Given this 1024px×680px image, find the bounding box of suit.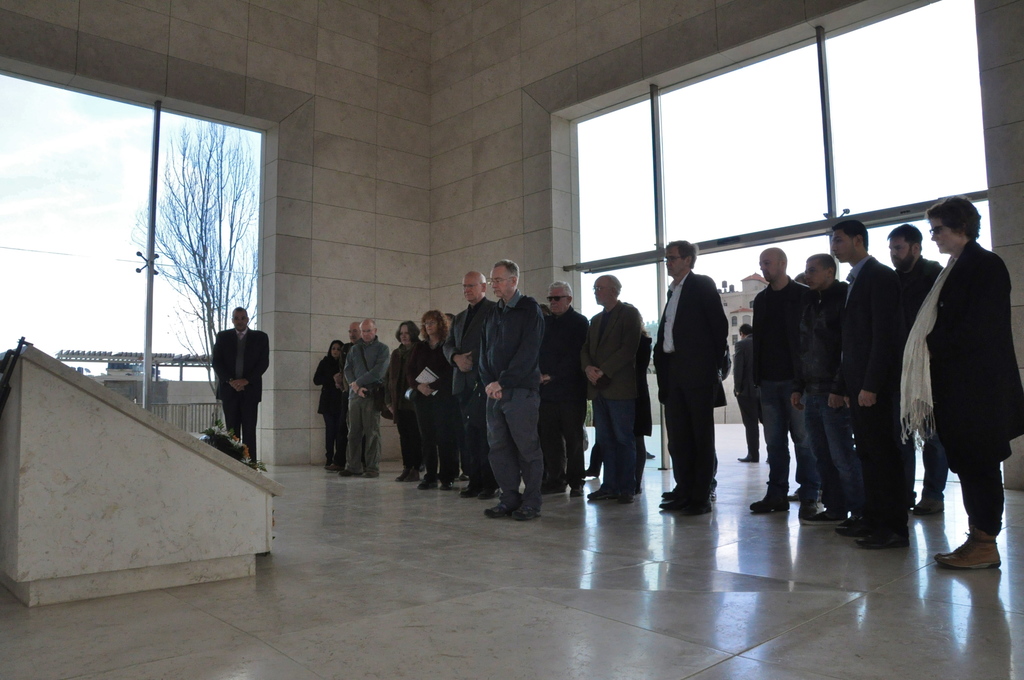
(x1=733, y1=334, x2=766, y2=464).
